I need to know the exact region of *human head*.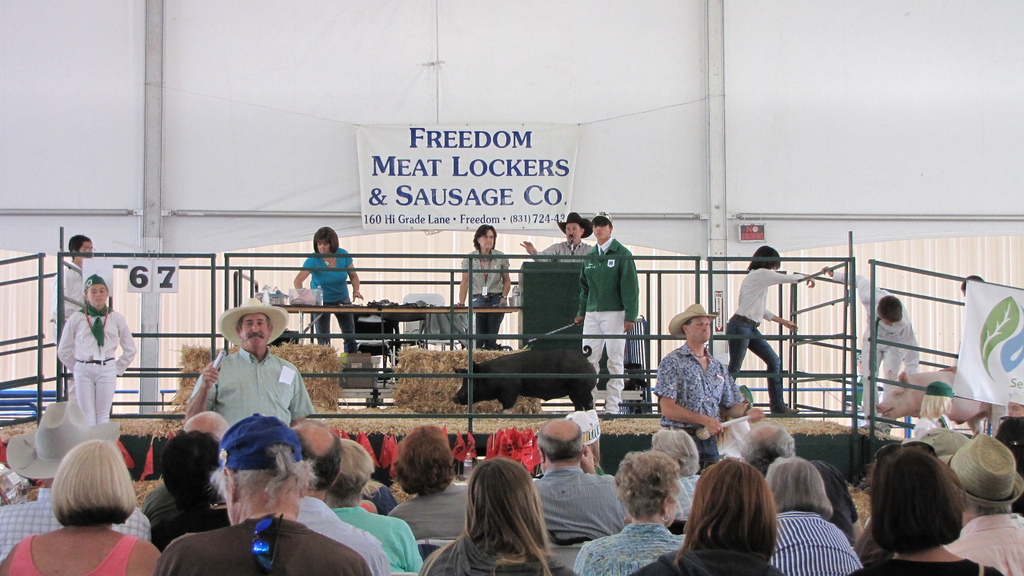
Region: select_region(938, 432, 1020, 524).
